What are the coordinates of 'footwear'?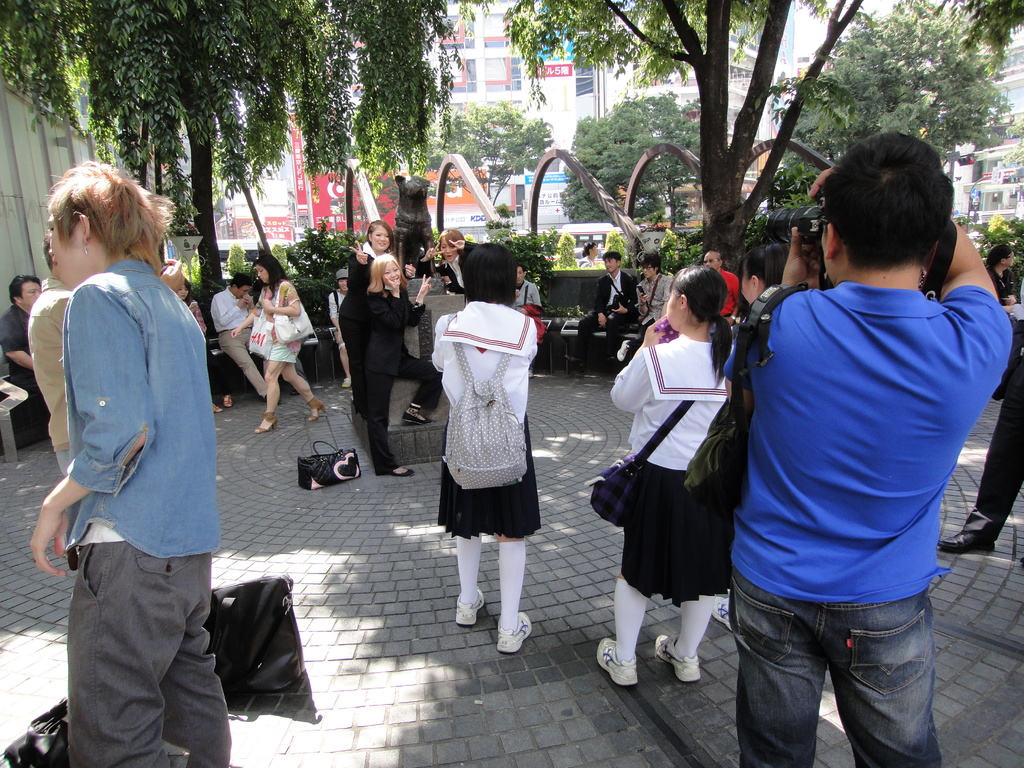
[619,332,630,362].
